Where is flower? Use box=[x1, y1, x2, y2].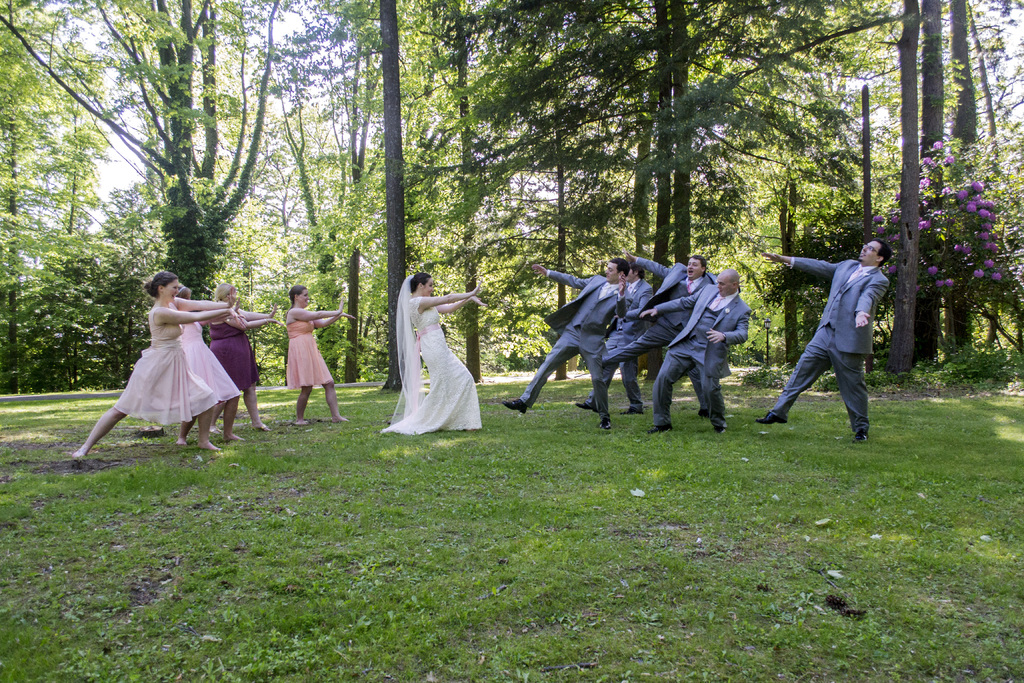
box=[924, 262, 935, 278].
